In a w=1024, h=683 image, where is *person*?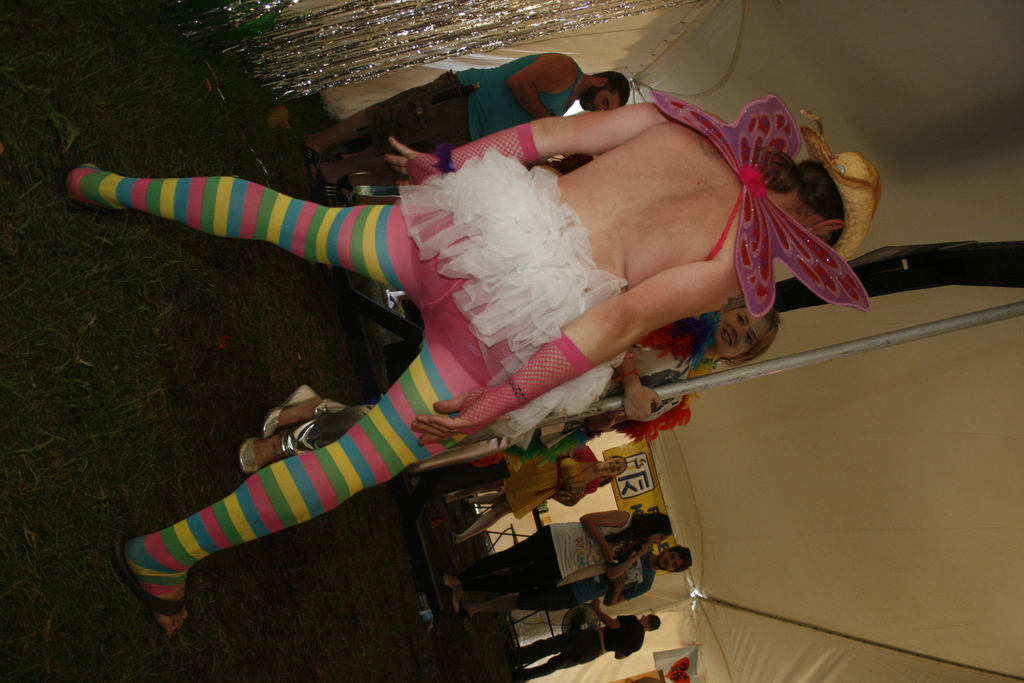
pyautogui.locateOnScreen(238, 309, 779, 470).
